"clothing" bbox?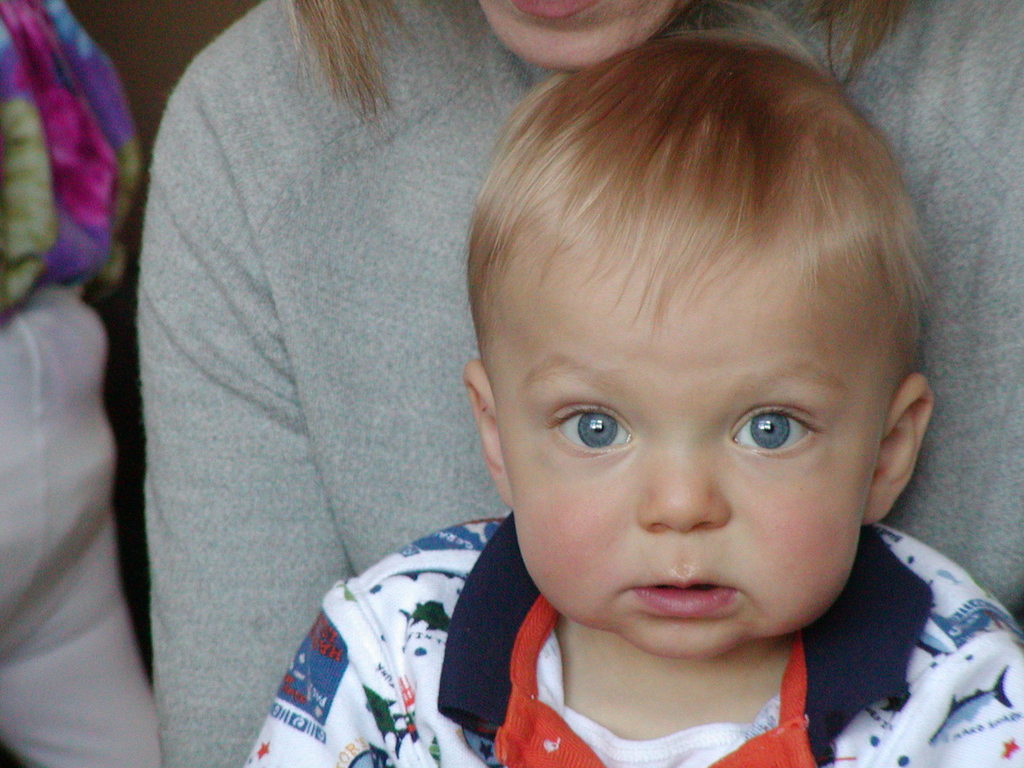
region(137, 0, 1023, 767)
